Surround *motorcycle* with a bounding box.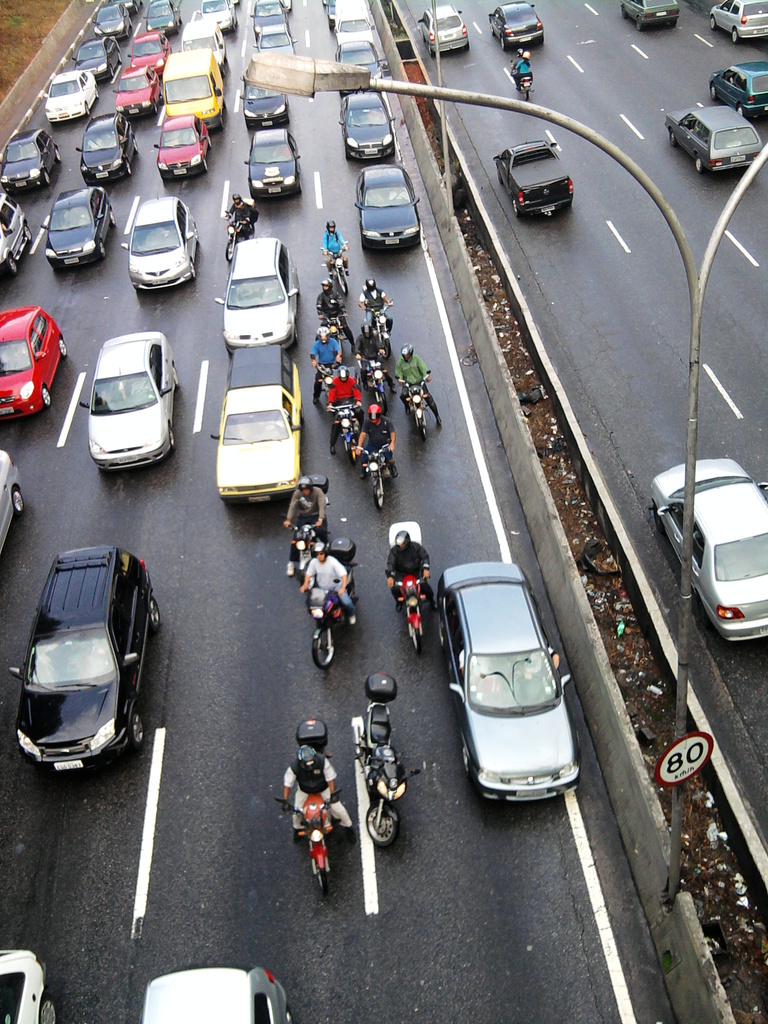
{"left": 391, "top": 369, "right": 433, "bottom": 433}.
